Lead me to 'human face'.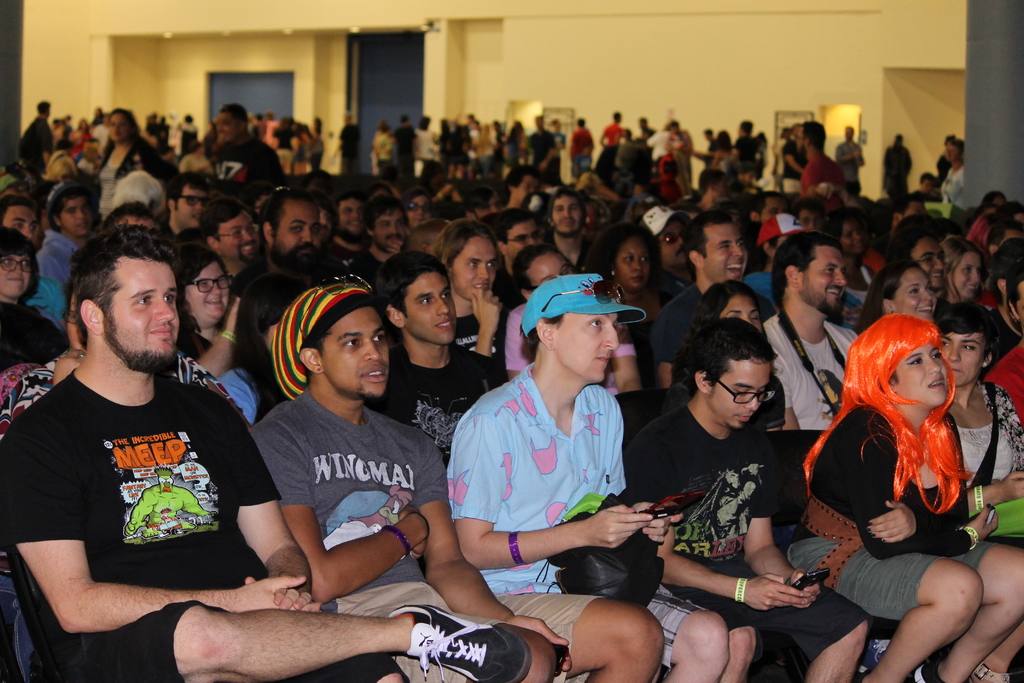
Lead to 552 197 579 233.
